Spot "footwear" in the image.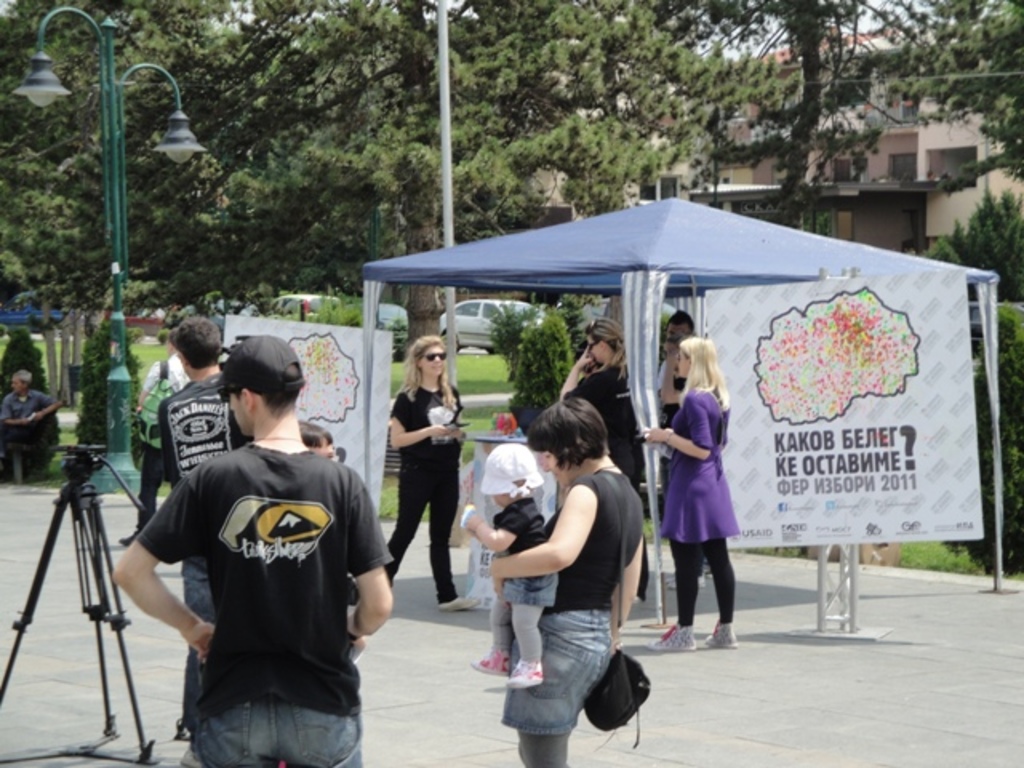
"footwear" found at [650,621,698,648].
